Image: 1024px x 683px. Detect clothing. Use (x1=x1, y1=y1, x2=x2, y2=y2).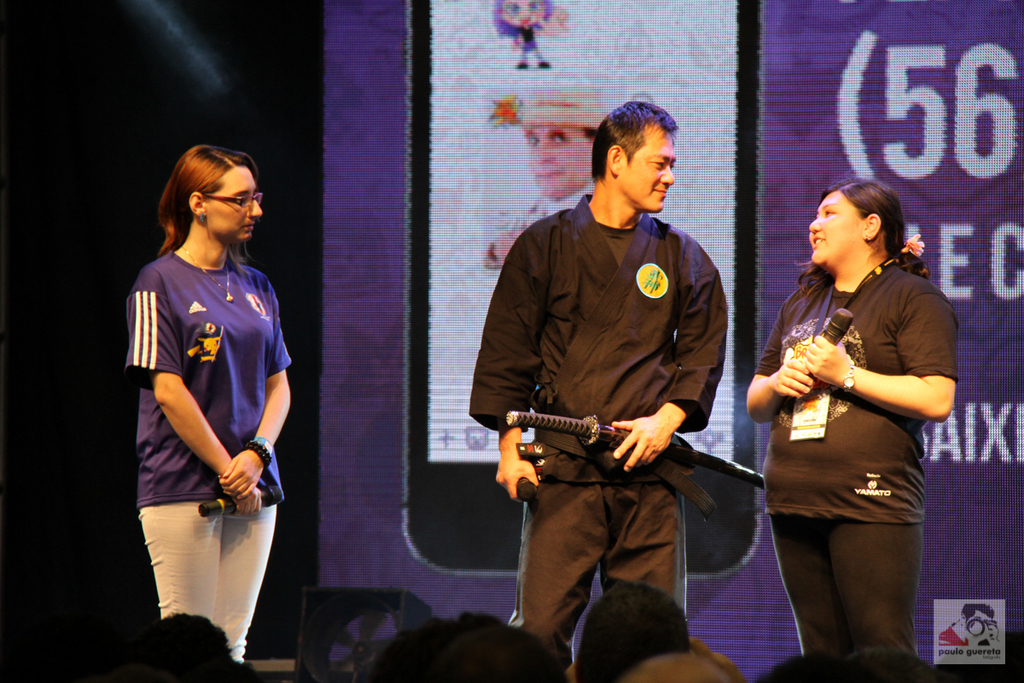
(x1=502, y1=193, x2=729, y2=648).
